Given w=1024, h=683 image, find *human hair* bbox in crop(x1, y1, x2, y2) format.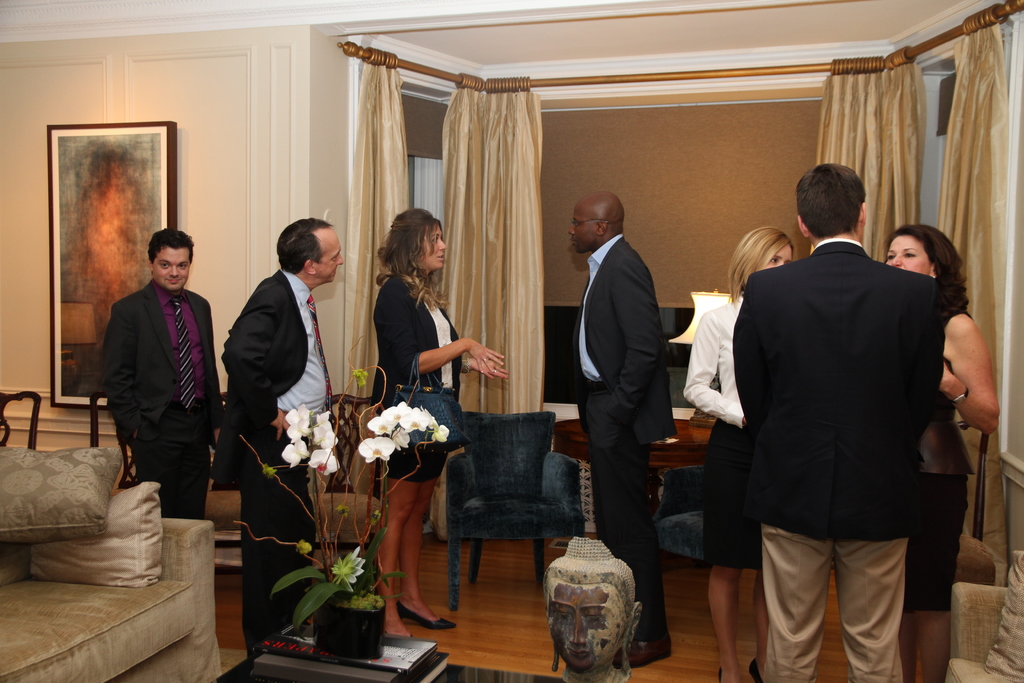
crop(886, 219, 966, 306).
